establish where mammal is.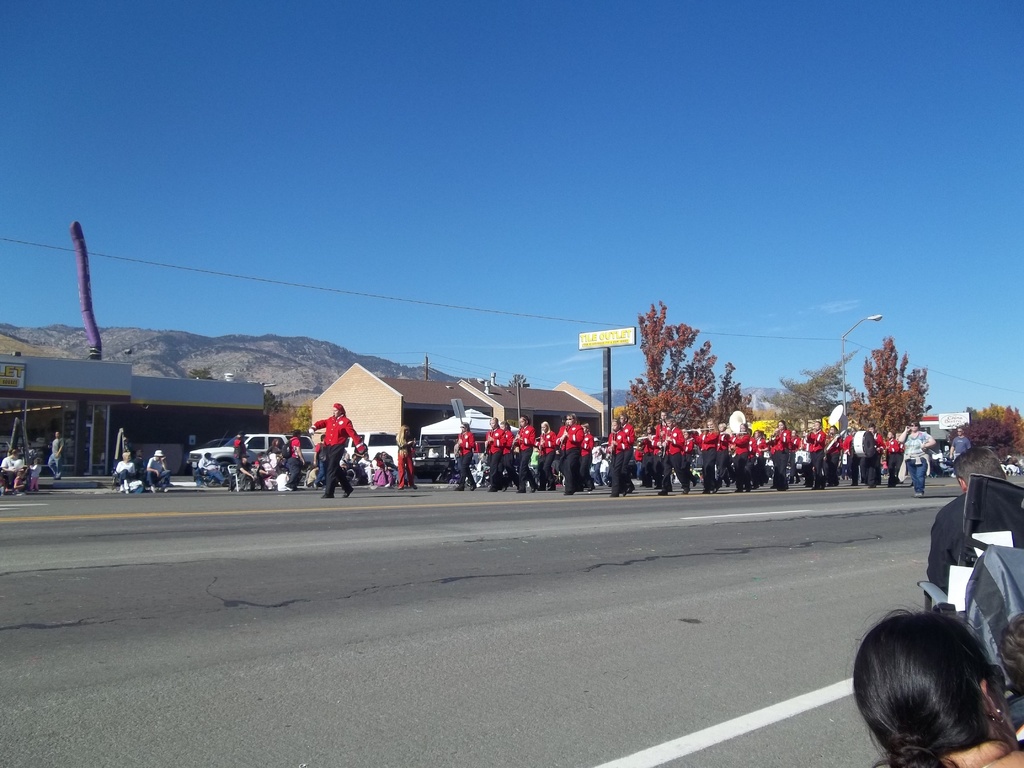
Established at [x1=307, y1=465, x2=324, y2=488].
